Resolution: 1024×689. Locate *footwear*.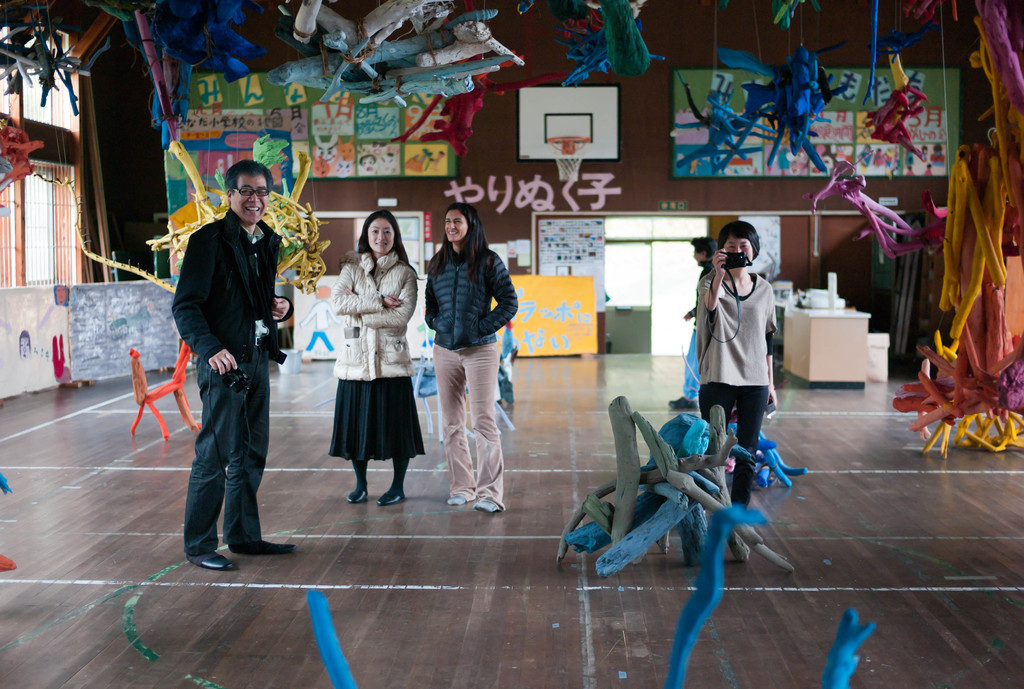
232, 539, 299, 557.
